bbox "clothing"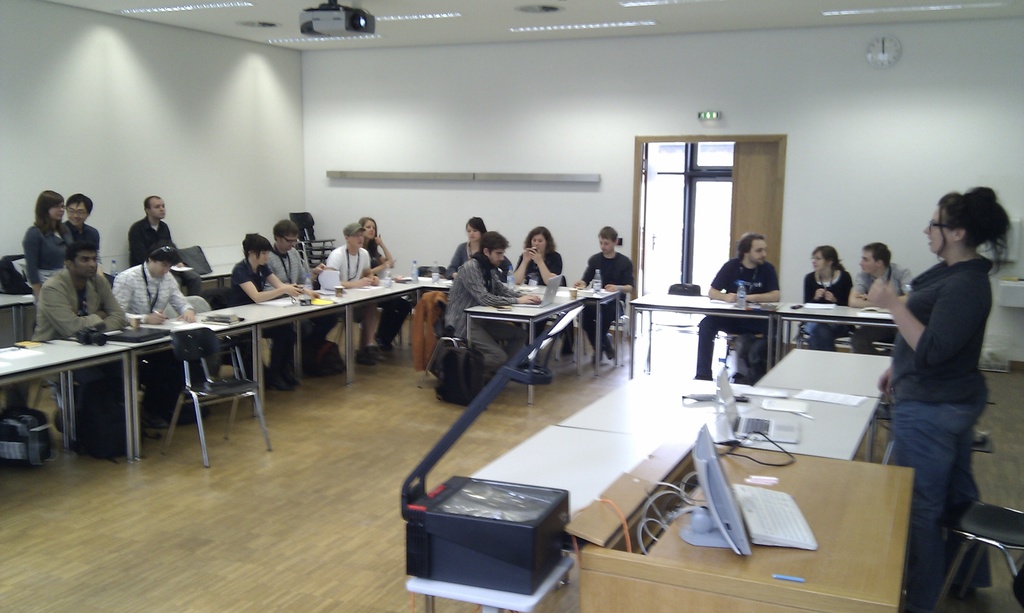
detection(573, 245, 644, 358)
